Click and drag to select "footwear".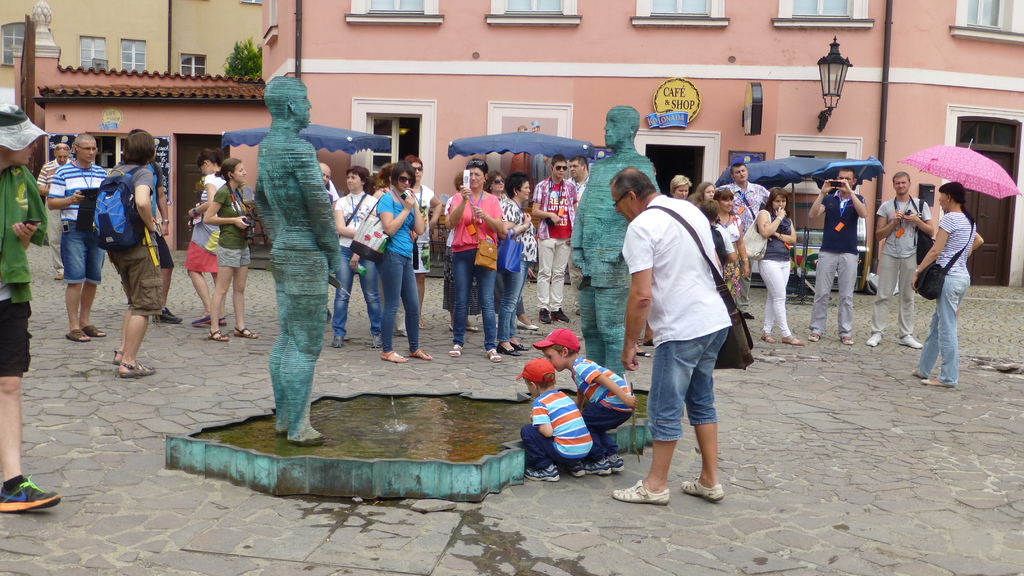
Selection: {"x1": 808, "y1": 332, "x2": 827, "y2": 339}.
